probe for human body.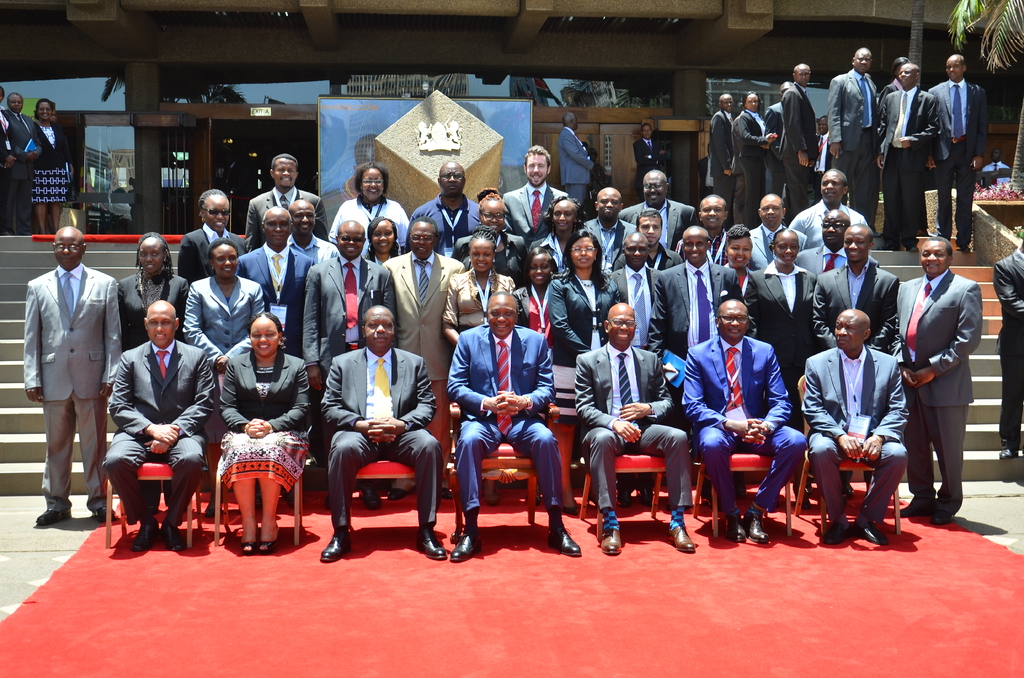
Probe result: l=789, t=201, r=869, b=259.
